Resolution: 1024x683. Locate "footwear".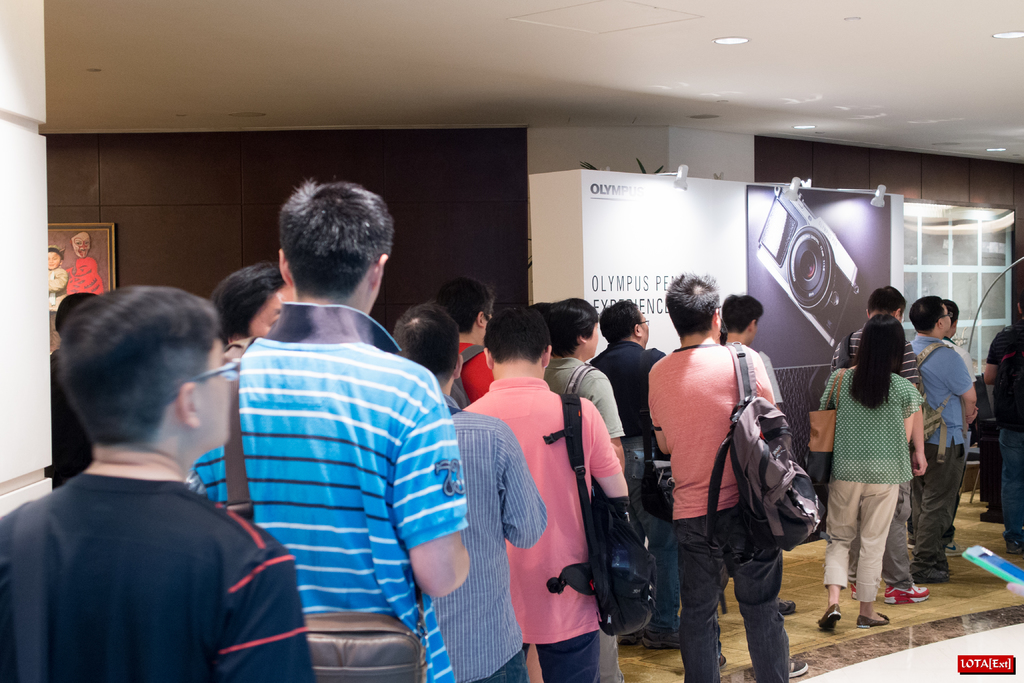
<box>783,657,804,680</box>.
